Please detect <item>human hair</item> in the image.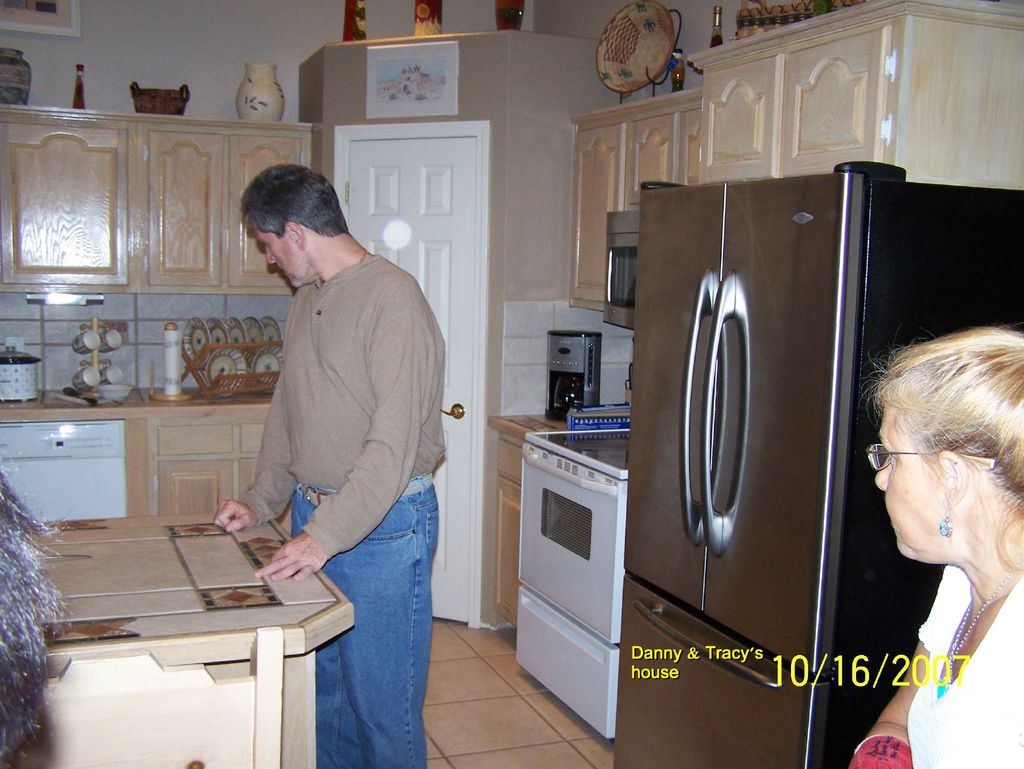
left=0, top=465, right=76, bottom=766.
